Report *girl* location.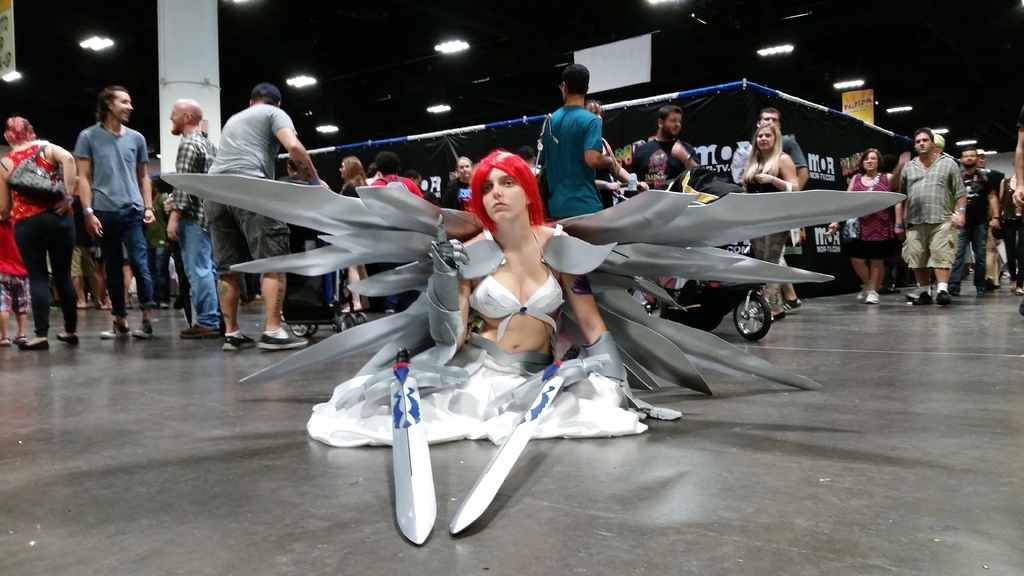
Report: detection(301, 147, 657, 433).
